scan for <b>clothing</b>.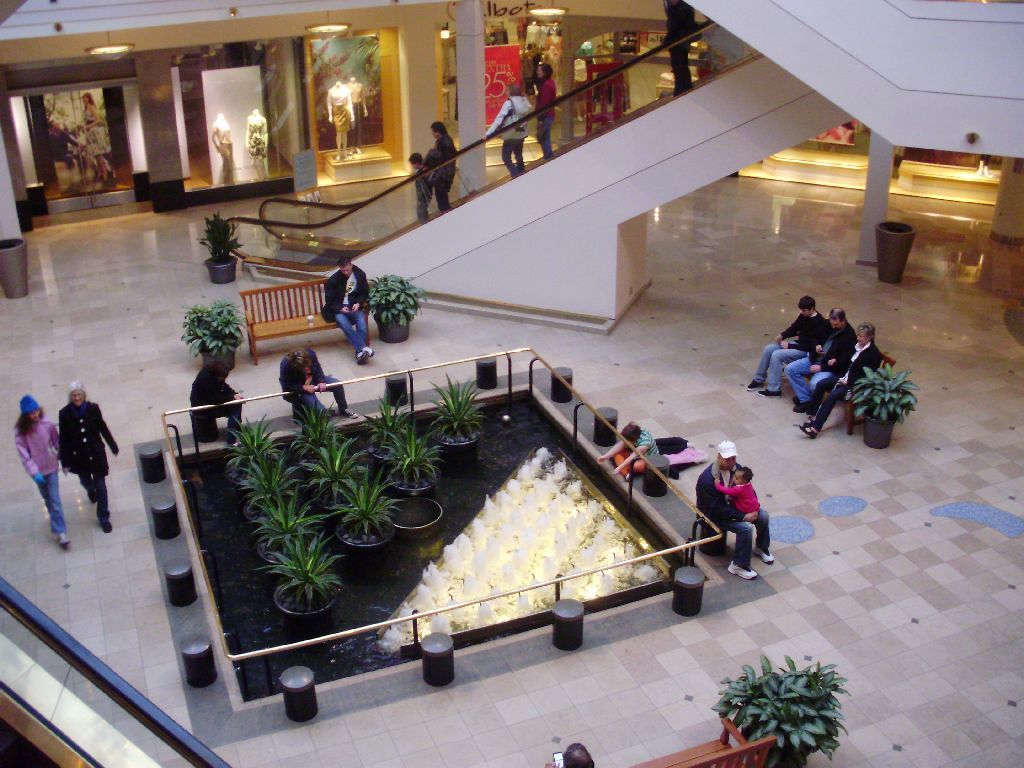
Scan result: pyautogui.locateOnScreen(14, 423, 68, 535).
